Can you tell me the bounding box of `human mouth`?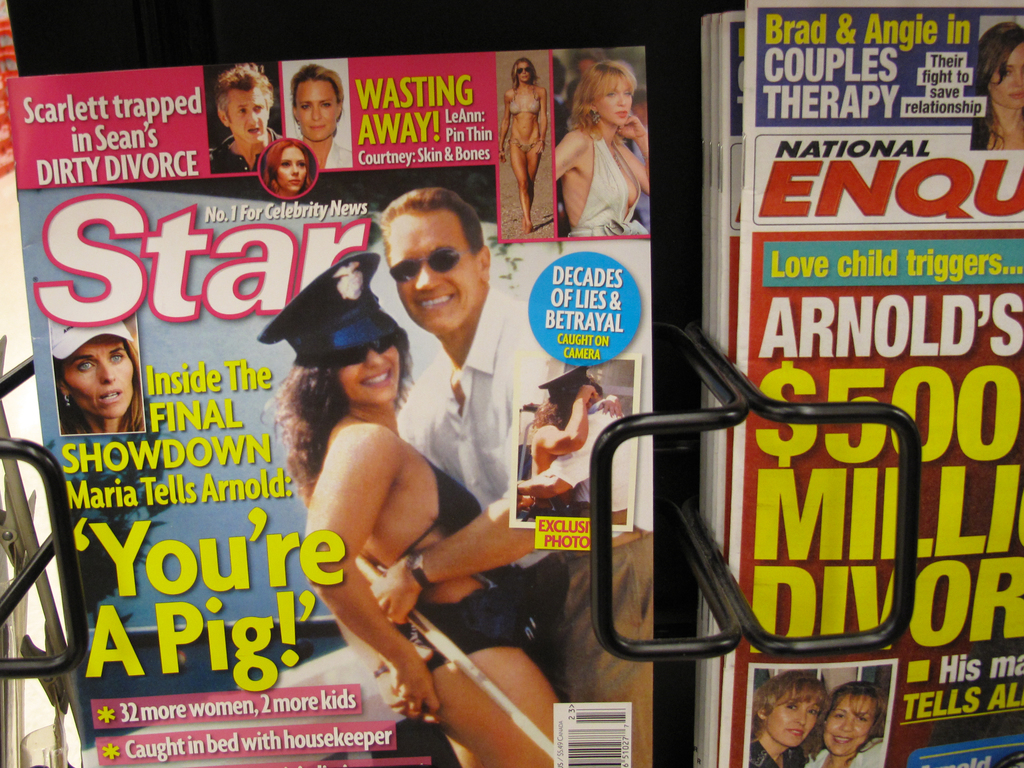
(616,113,627,115).
